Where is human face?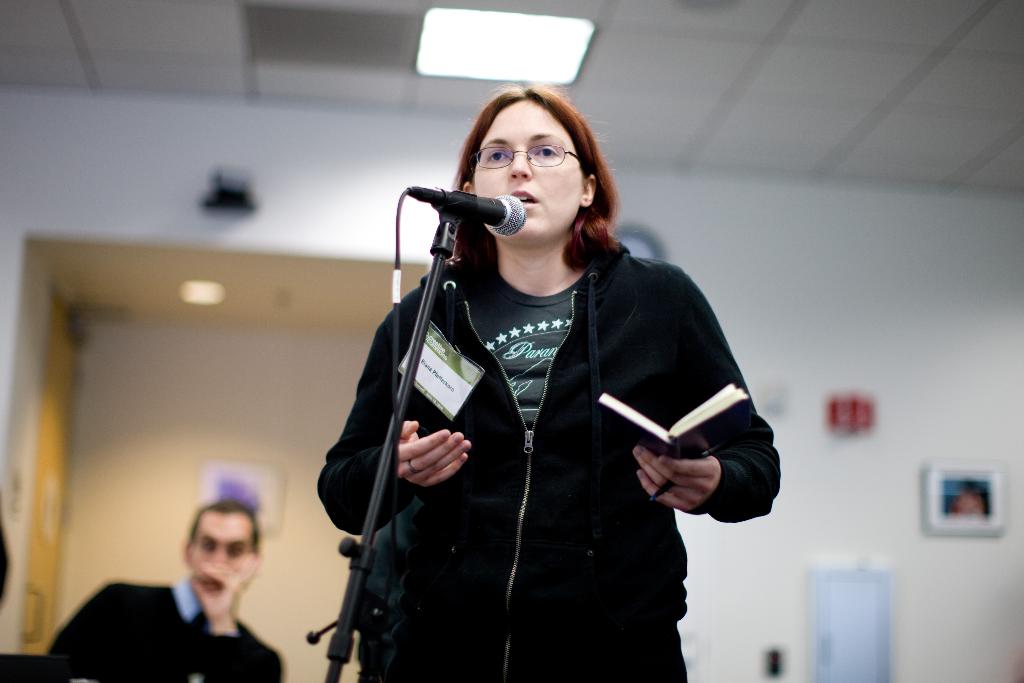
left=476, top=99, right=580, bottom=236.
